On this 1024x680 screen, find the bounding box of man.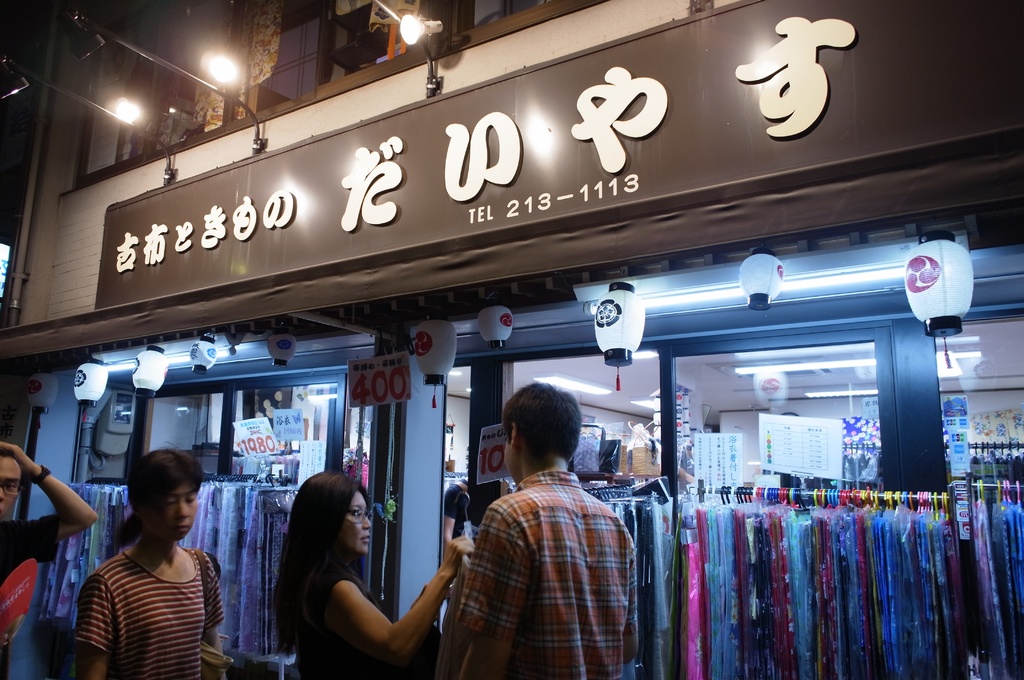
Bounding box: Rect(450, 382, 637, 679).
